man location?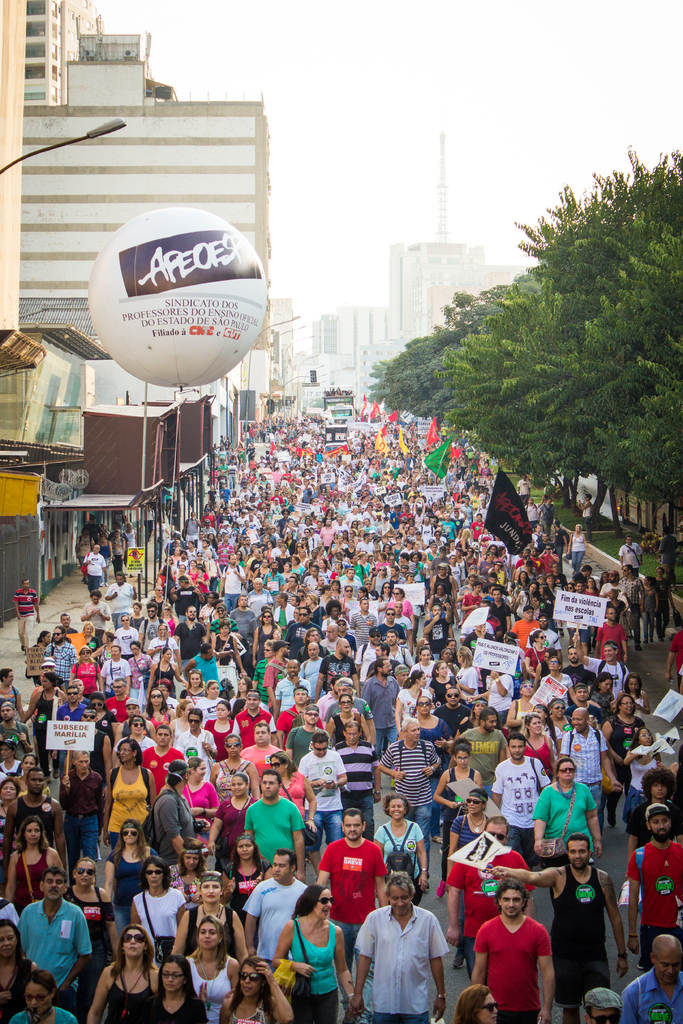
detection(447, 705, 505, 787)
